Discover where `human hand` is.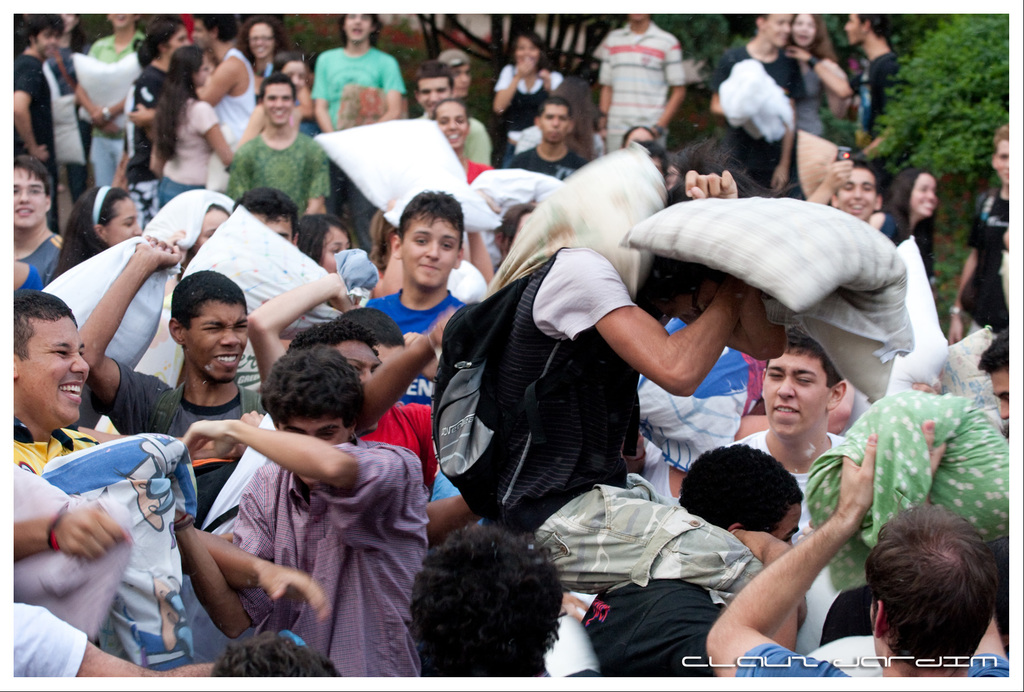
Discovered at 33:144:48:163.
